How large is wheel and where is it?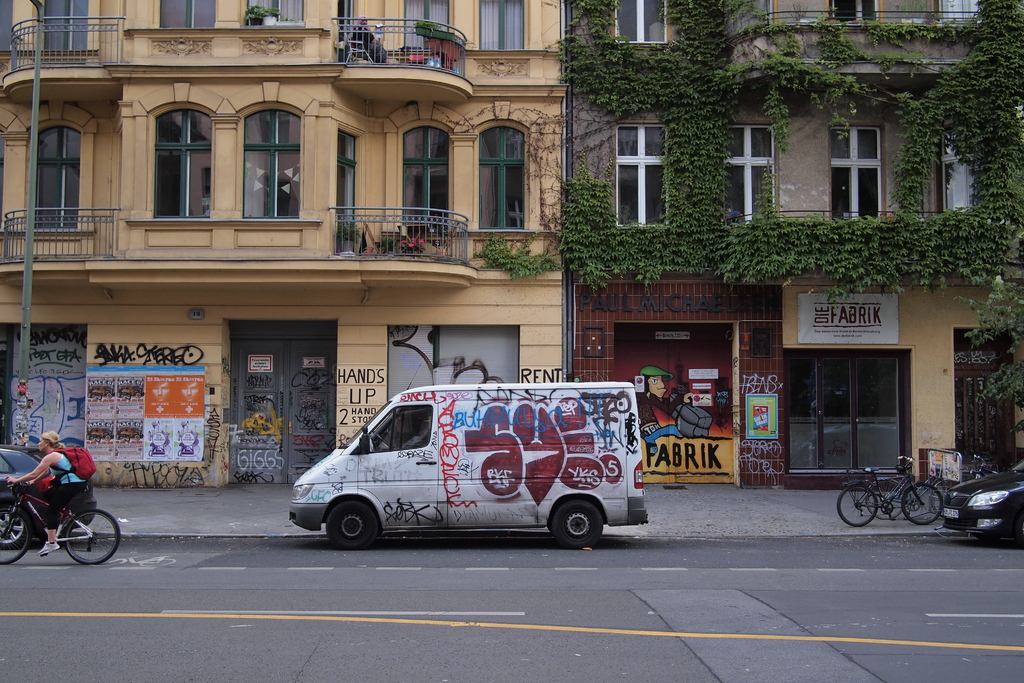
Bounding box: left=900, top=486, right=934, bottom=522.
